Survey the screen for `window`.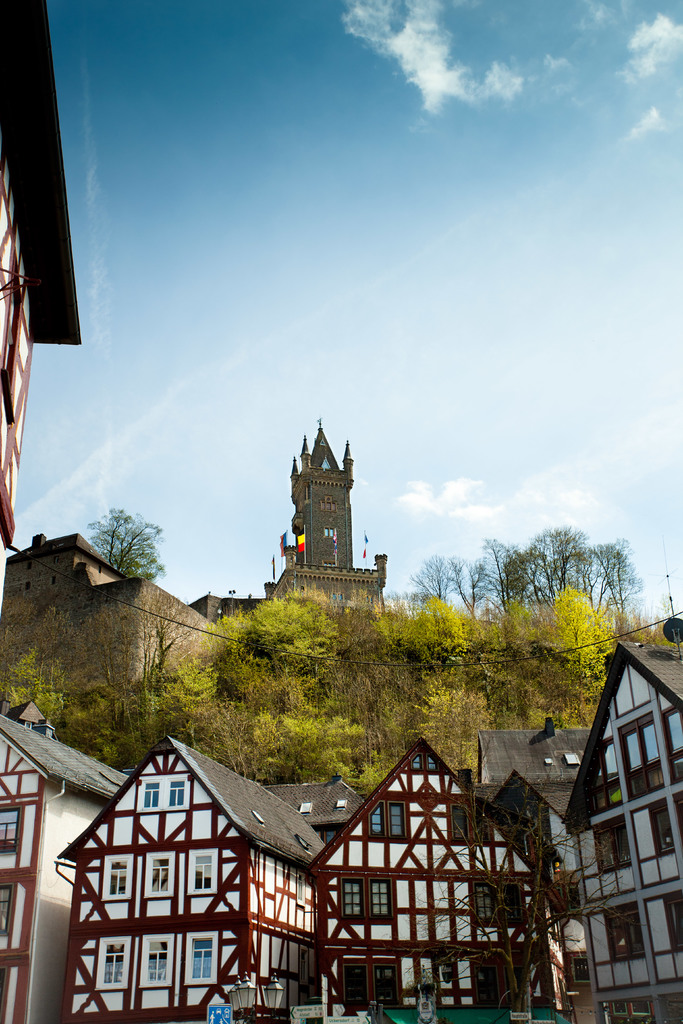
Survey found: detection(370, 796, 400, 838).
